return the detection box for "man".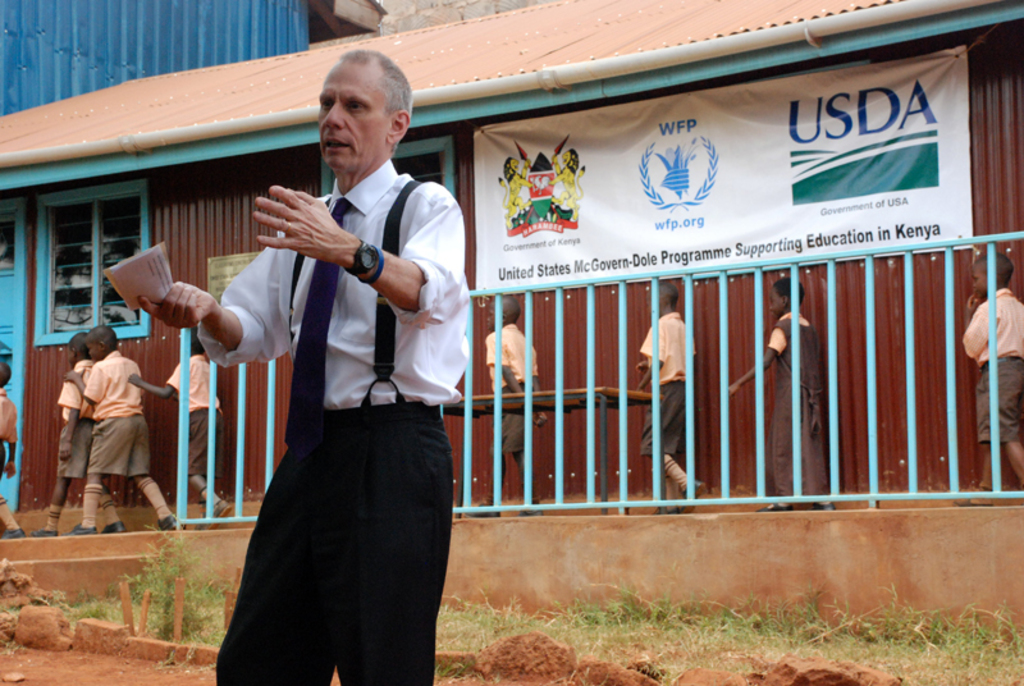
169:81:456:663.
